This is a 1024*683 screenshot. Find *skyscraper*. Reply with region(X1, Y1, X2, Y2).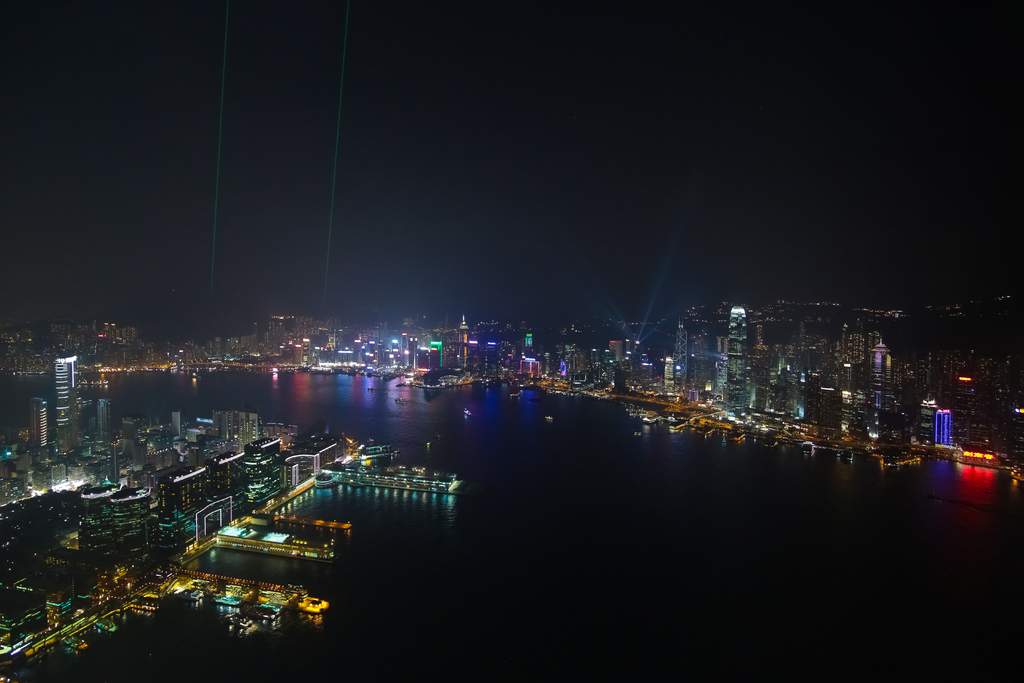
region(727, 300, 752, 419).
